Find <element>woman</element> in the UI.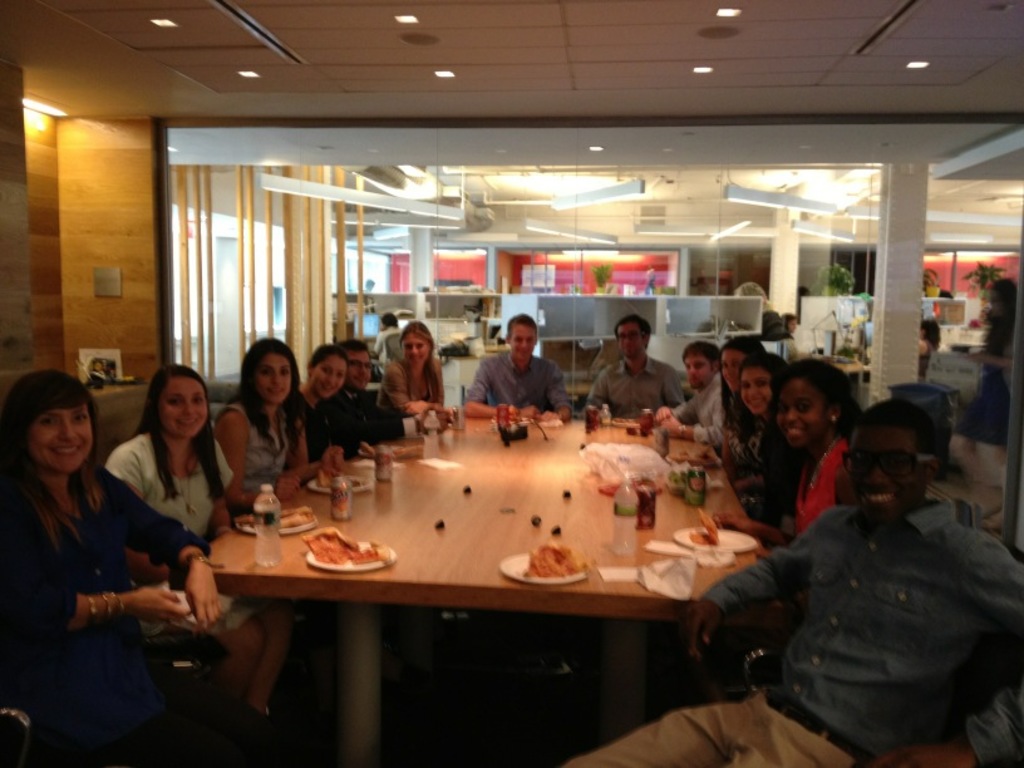
UI element at (708, 330, 759, 484).
